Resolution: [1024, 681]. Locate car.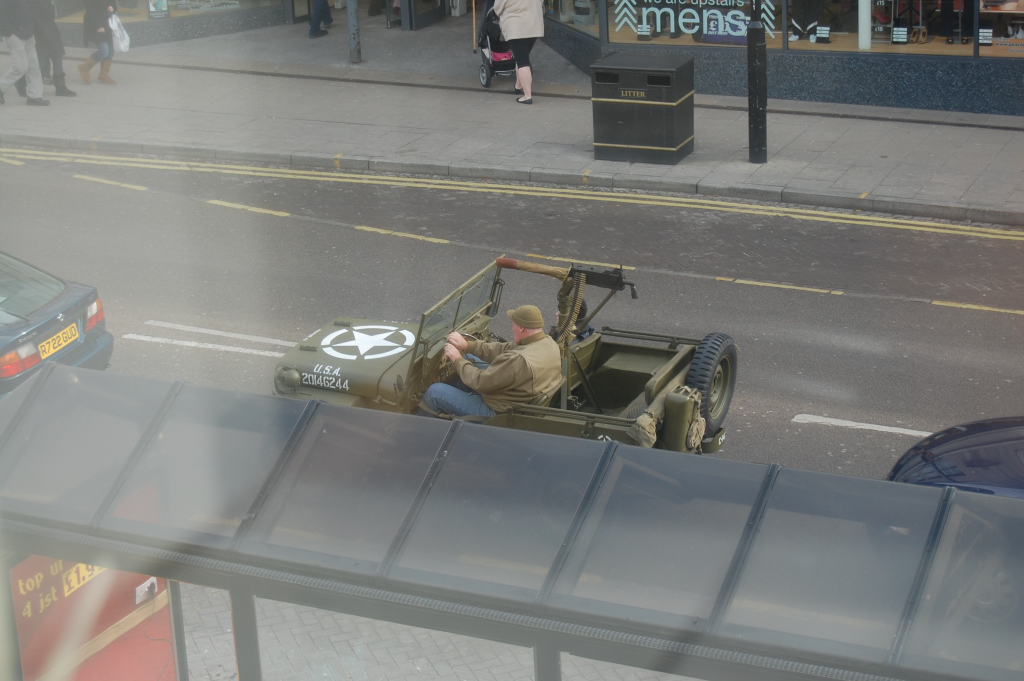
<region>0, 252, 113, 446</region>.
